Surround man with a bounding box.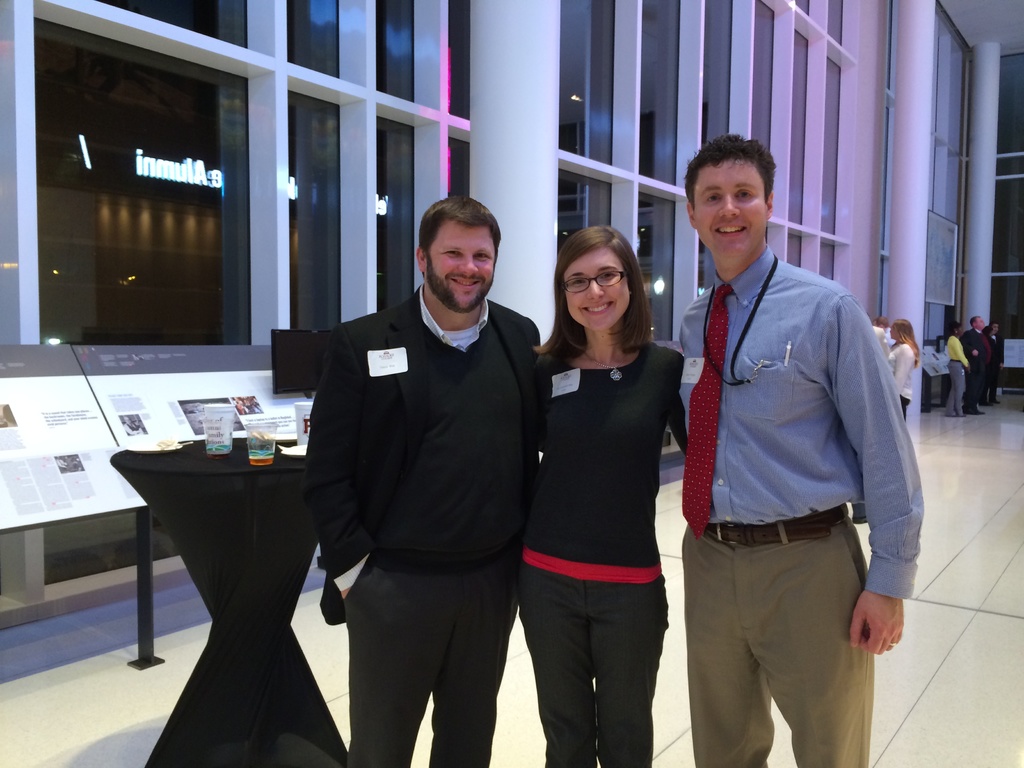
locate(309, 197, 542, 767).
